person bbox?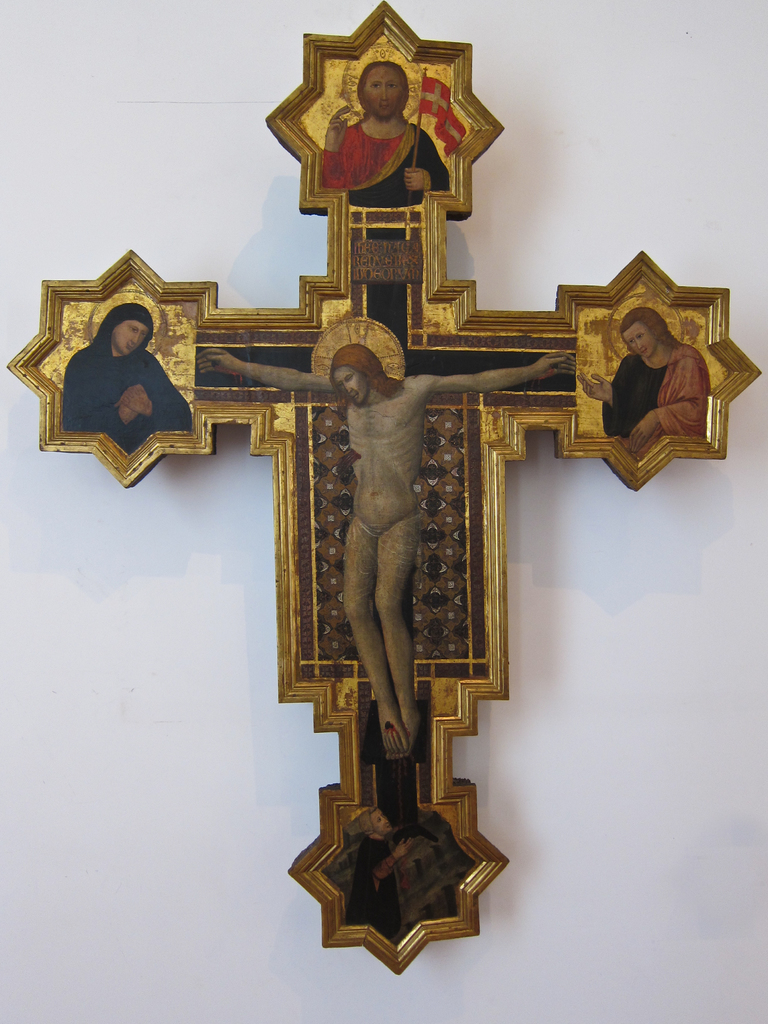
(198,339,578,749)
